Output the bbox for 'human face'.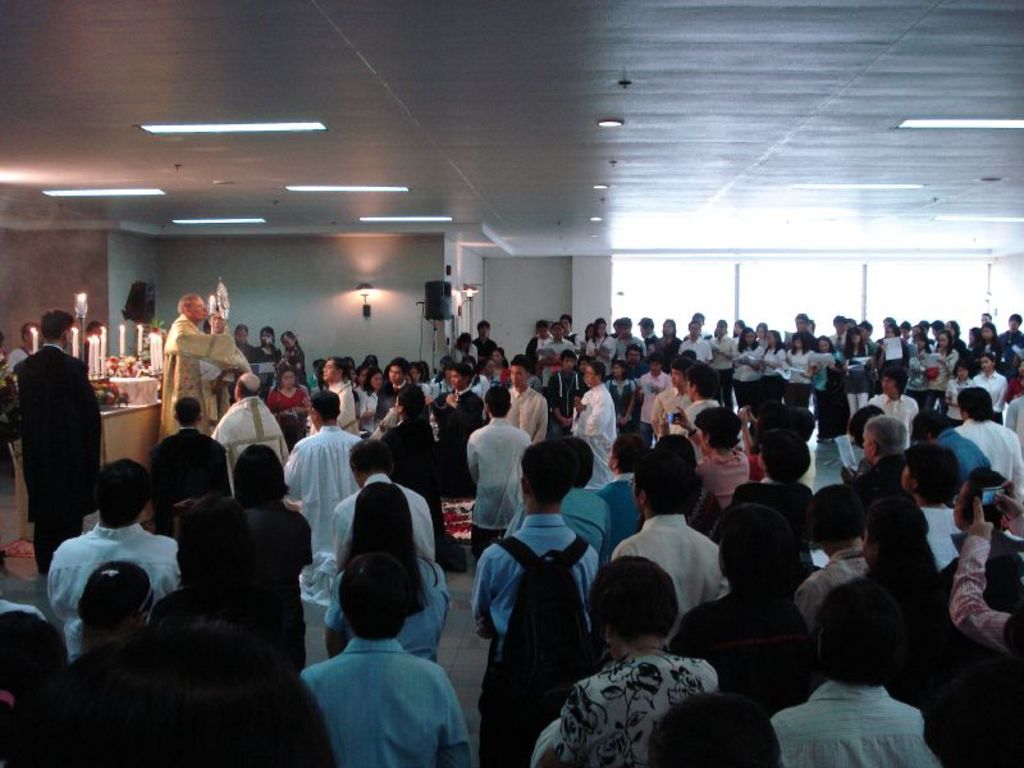
x1=207 y1=311 x2=225 y2=332.
